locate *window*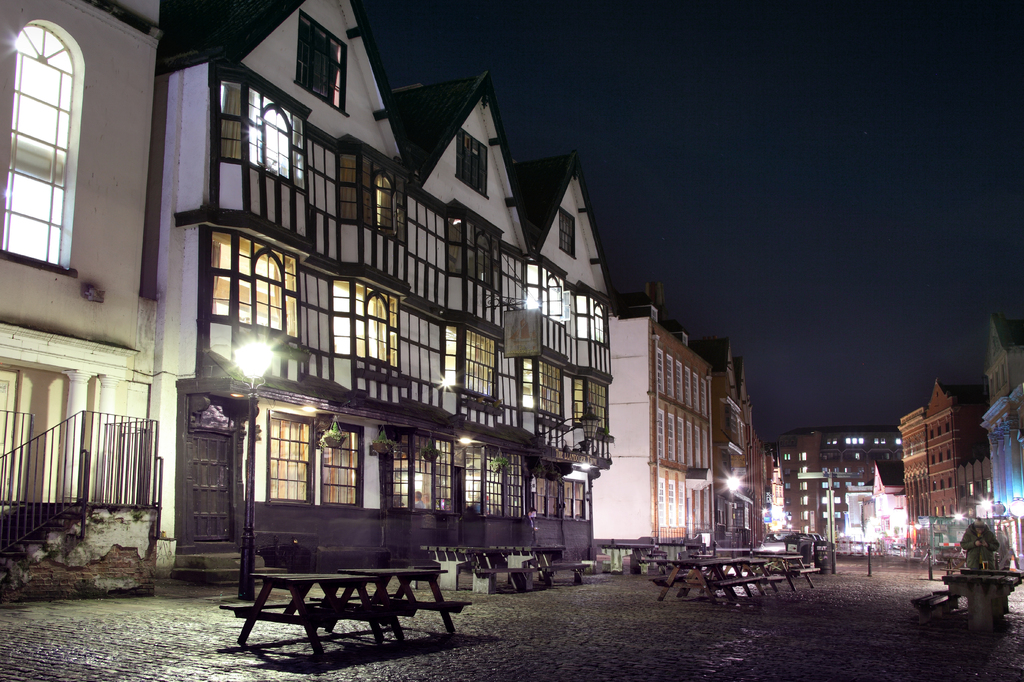
950/503/952/515
